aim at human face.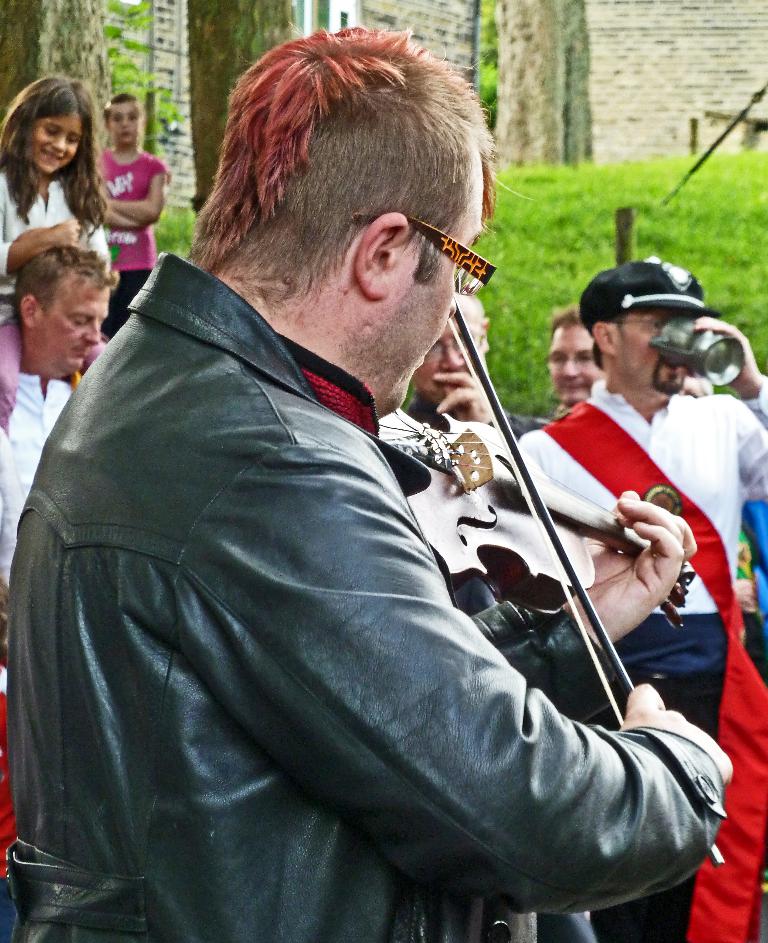
Aimed at [371,161,495,416].
